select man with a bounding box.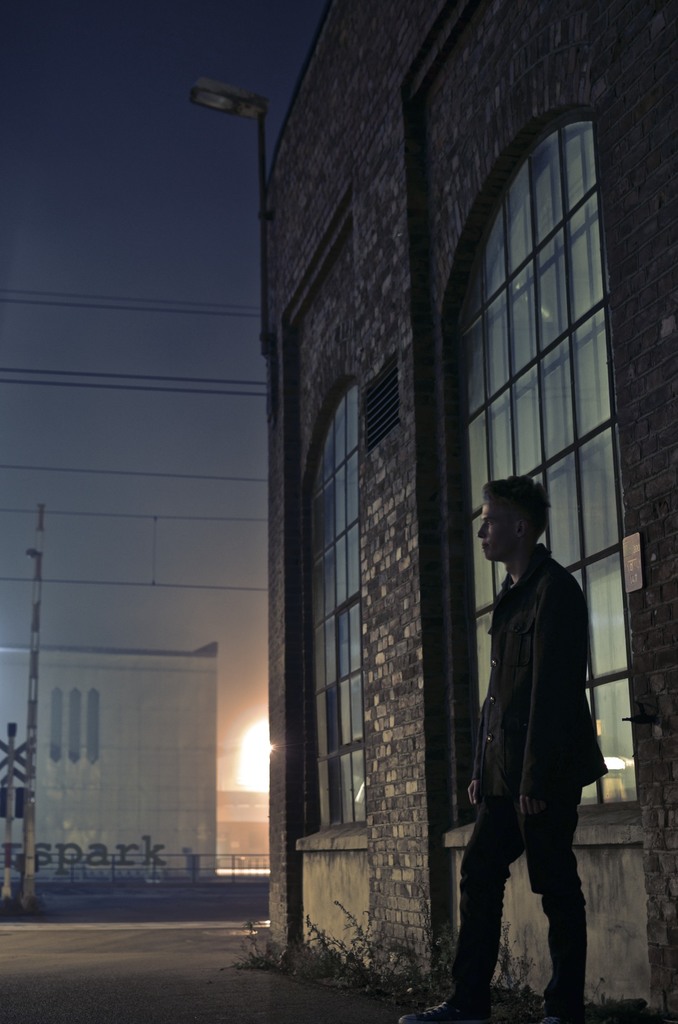
{"left": 441, "top": 474, "right": 617, "bottom": 995}.
